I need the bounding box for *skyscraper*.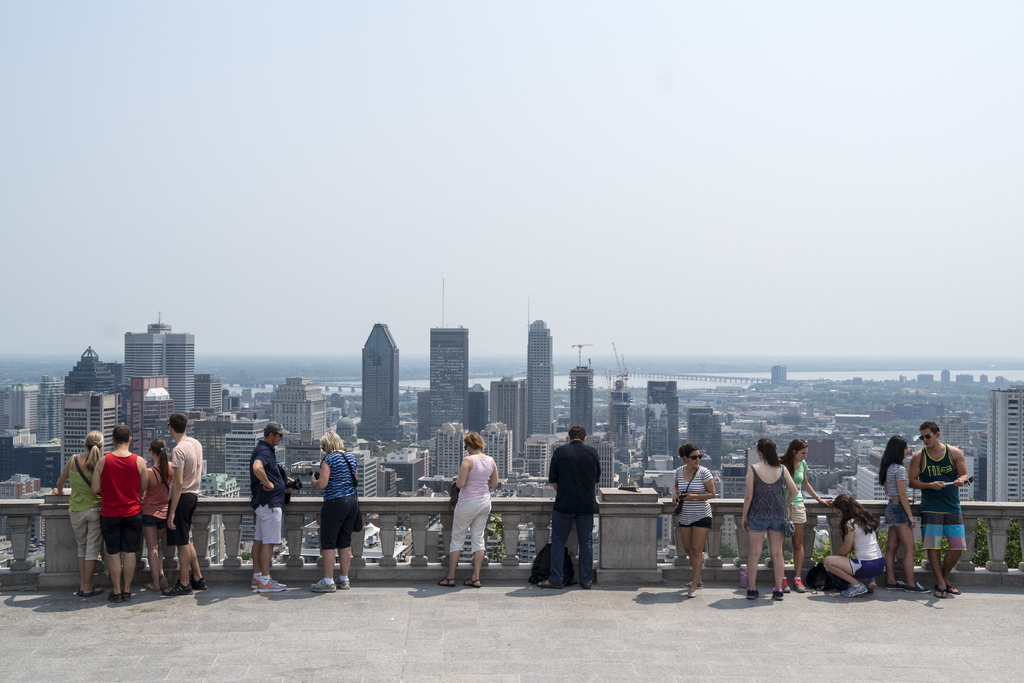
Here it is: Rect(266, 372, 332, 448).
